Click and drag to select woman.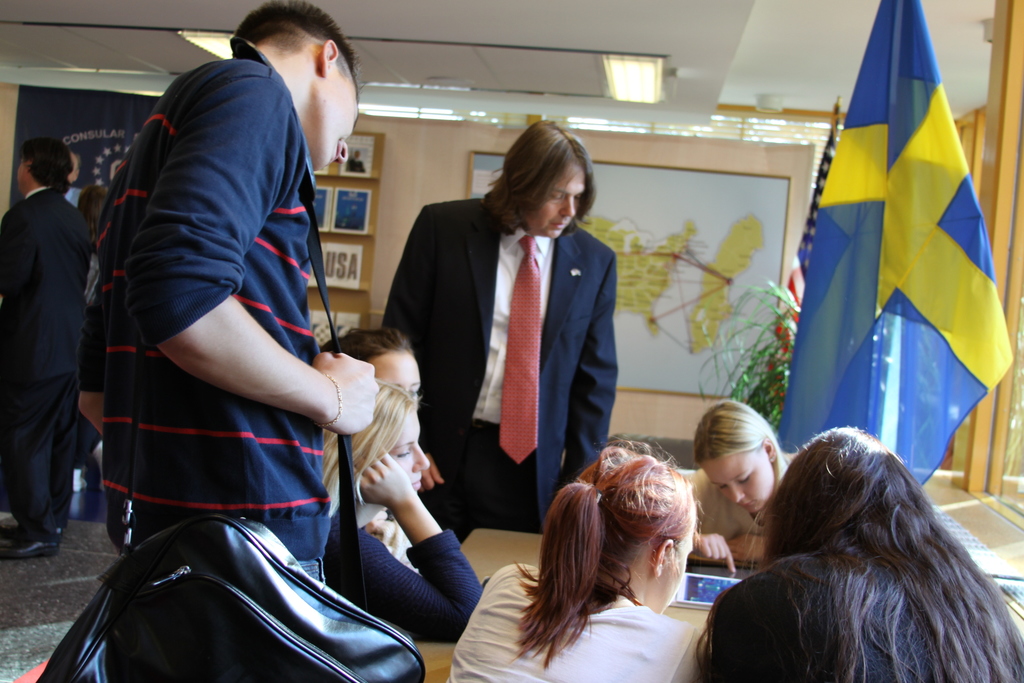
Selection: l=675, t=399, r=801, b=572.
